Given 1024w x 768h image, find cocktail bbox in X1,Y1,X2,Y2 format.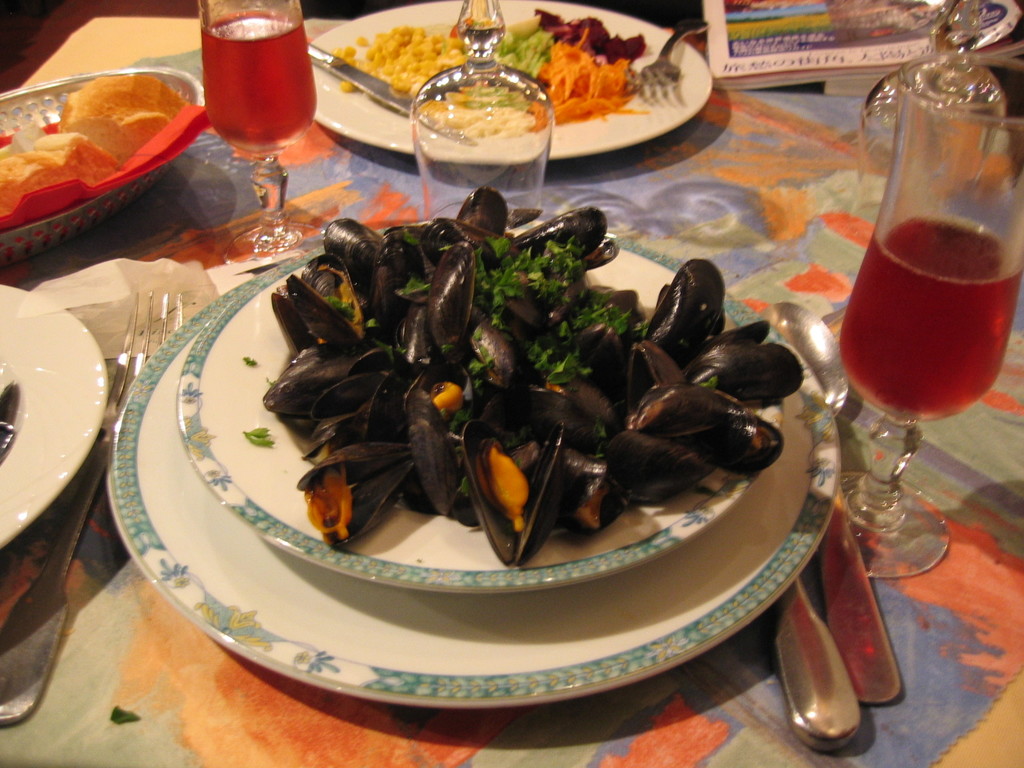
814,64,1023,573.
